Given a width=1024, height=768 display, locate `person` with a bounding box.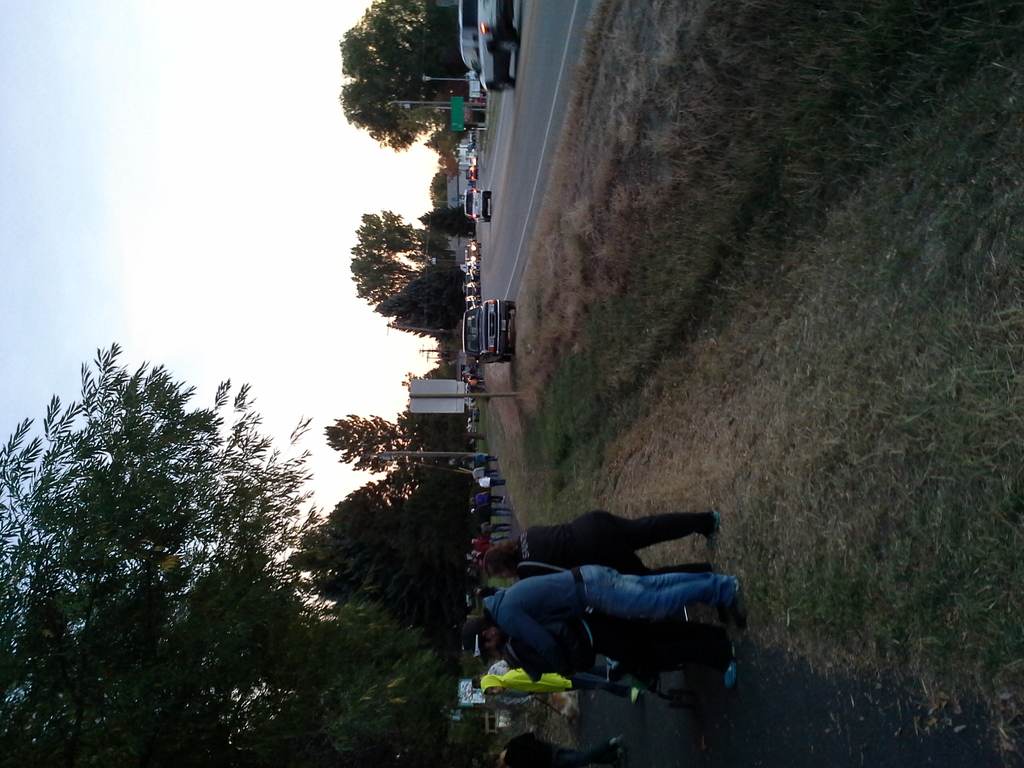
Located: 479, 612, 737, 689.
